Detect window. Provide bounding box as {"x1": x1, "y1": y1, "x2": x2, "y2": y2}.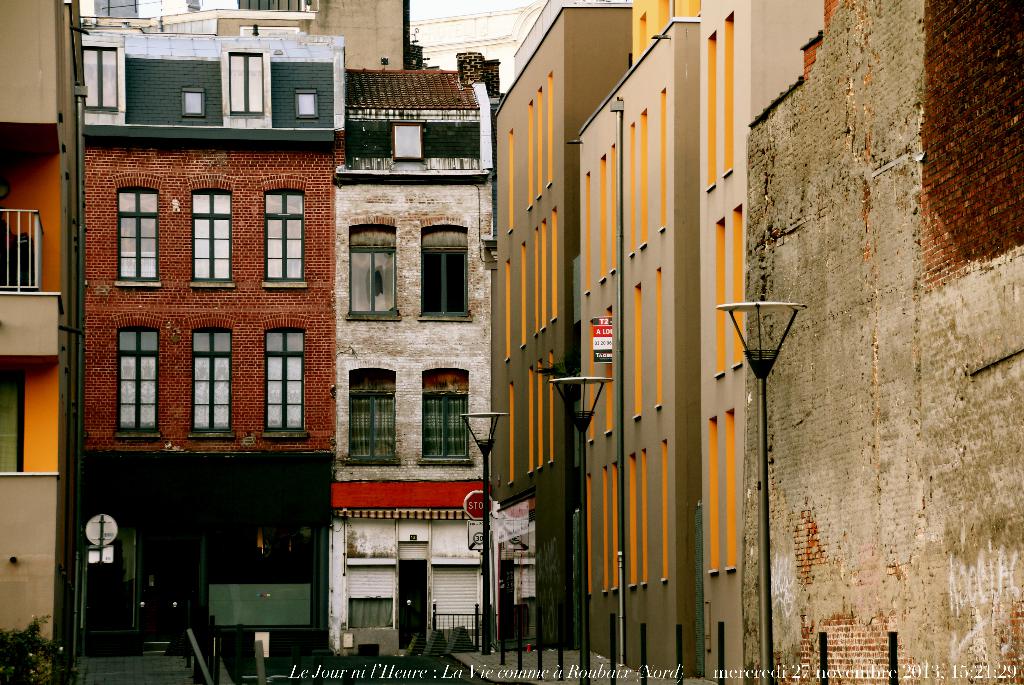
{"x1": 192, "y1": 186, "x2": 234, "y2": 278}.
